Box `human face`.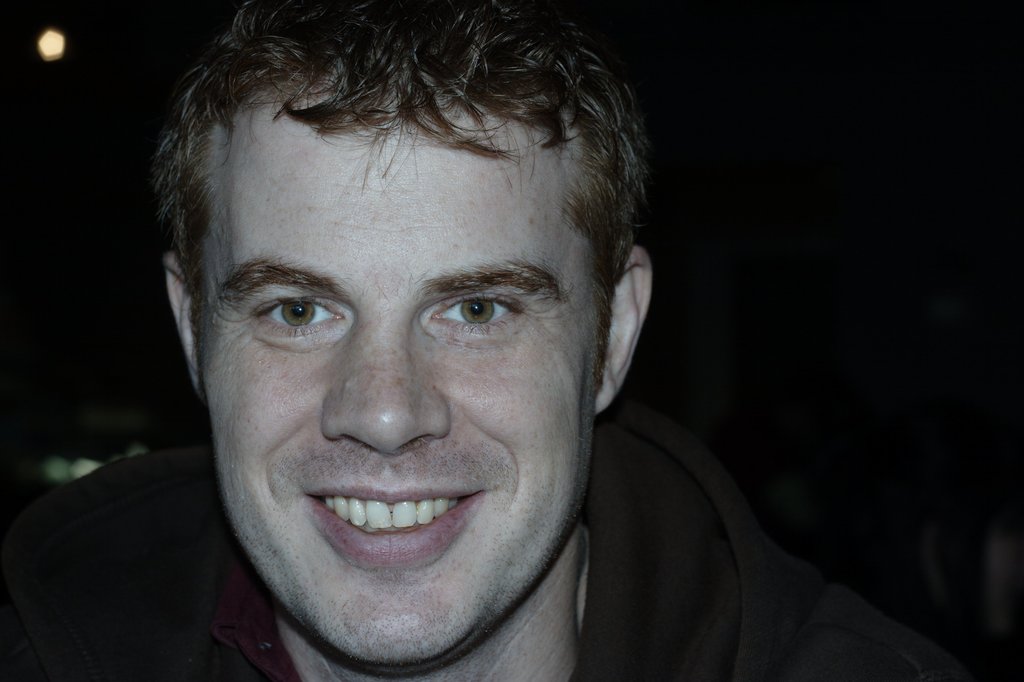
select_region(199, 79, 603, 666).
